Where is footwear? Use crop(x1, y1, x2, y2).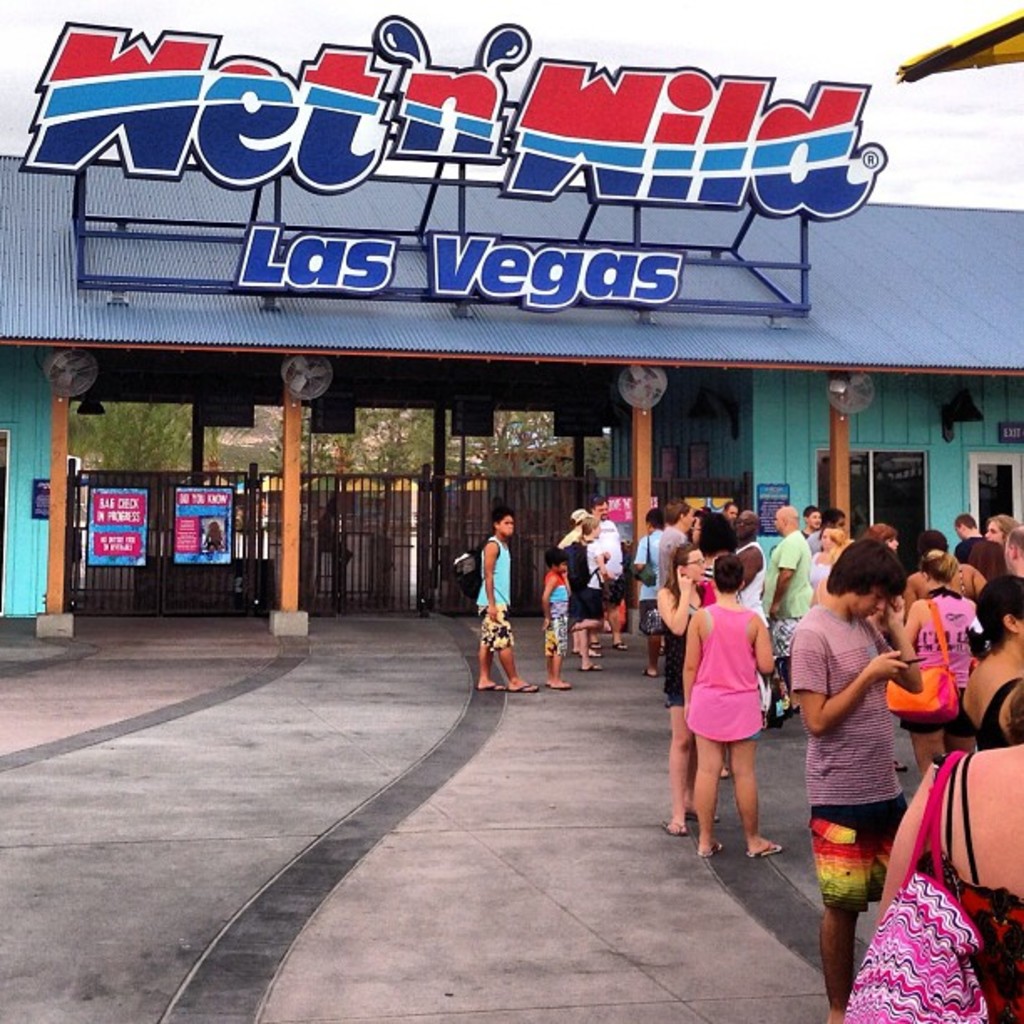
crop(616, 639, 629, 651).
